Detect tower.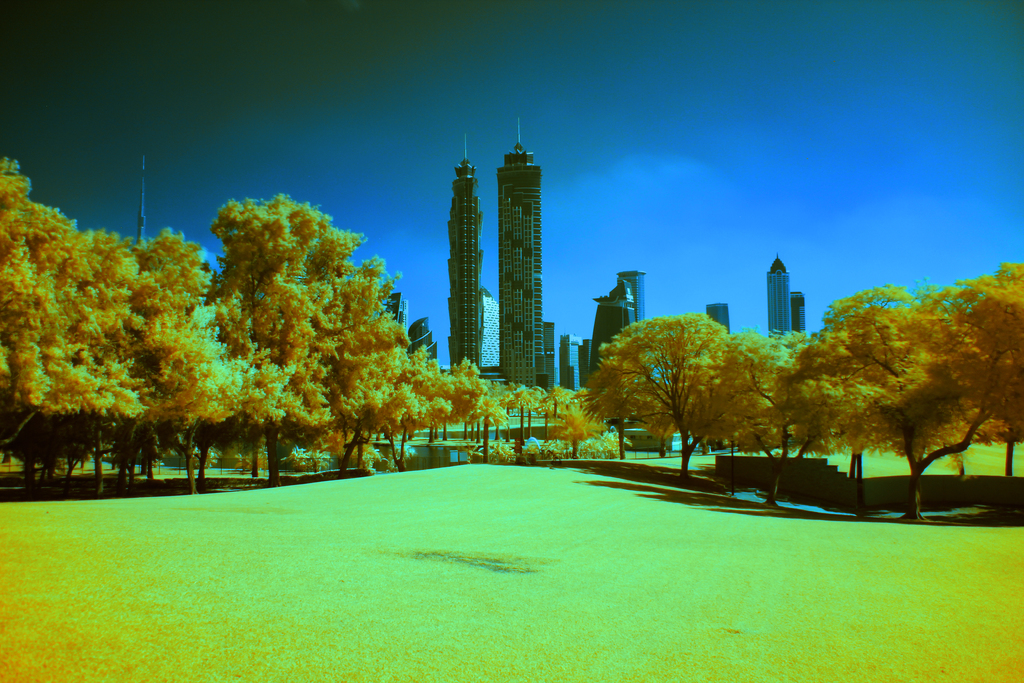
Detected at [x1=478, y1=110, x2=563, y2=383].
